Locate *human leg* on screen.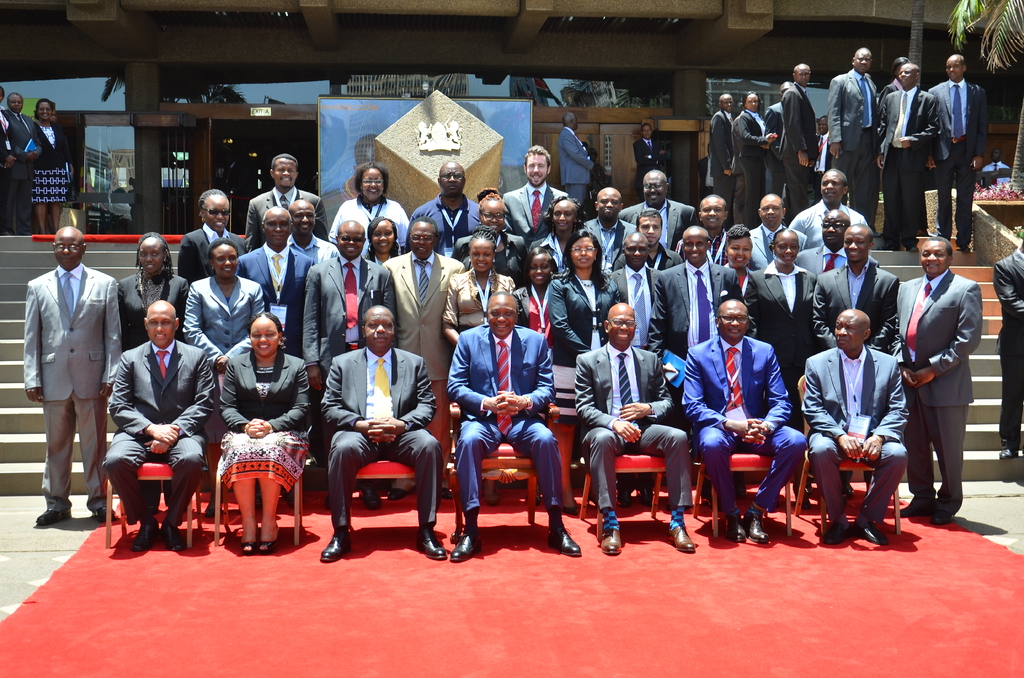
On screen at [387,478,413,502].
